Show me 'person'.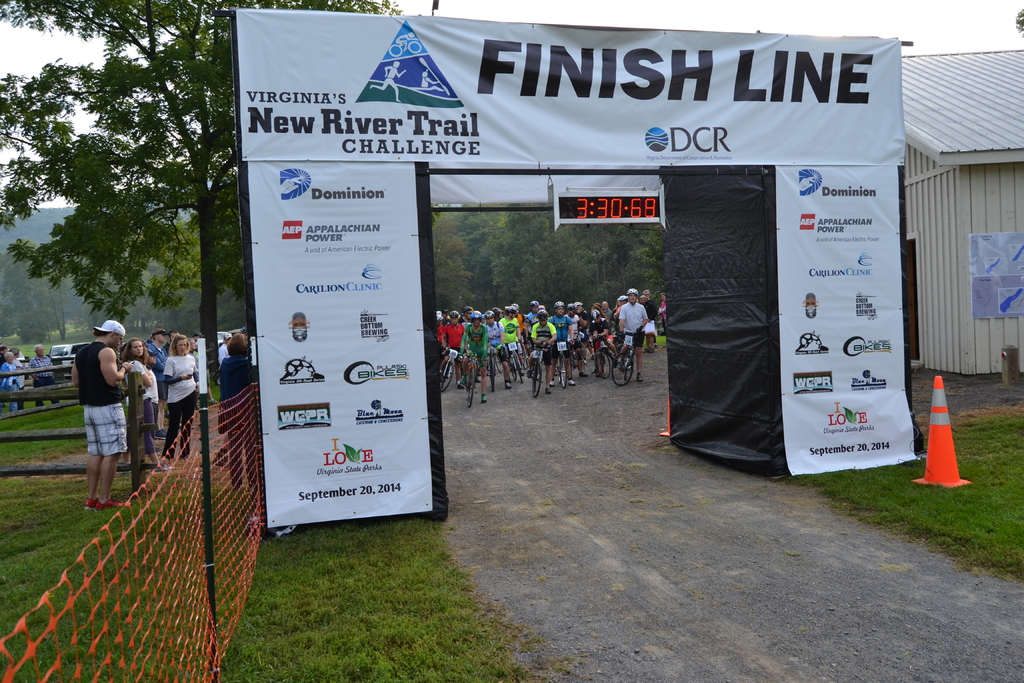
'person' is here: [x1=121, y1=335, x2=164, y2=463].
